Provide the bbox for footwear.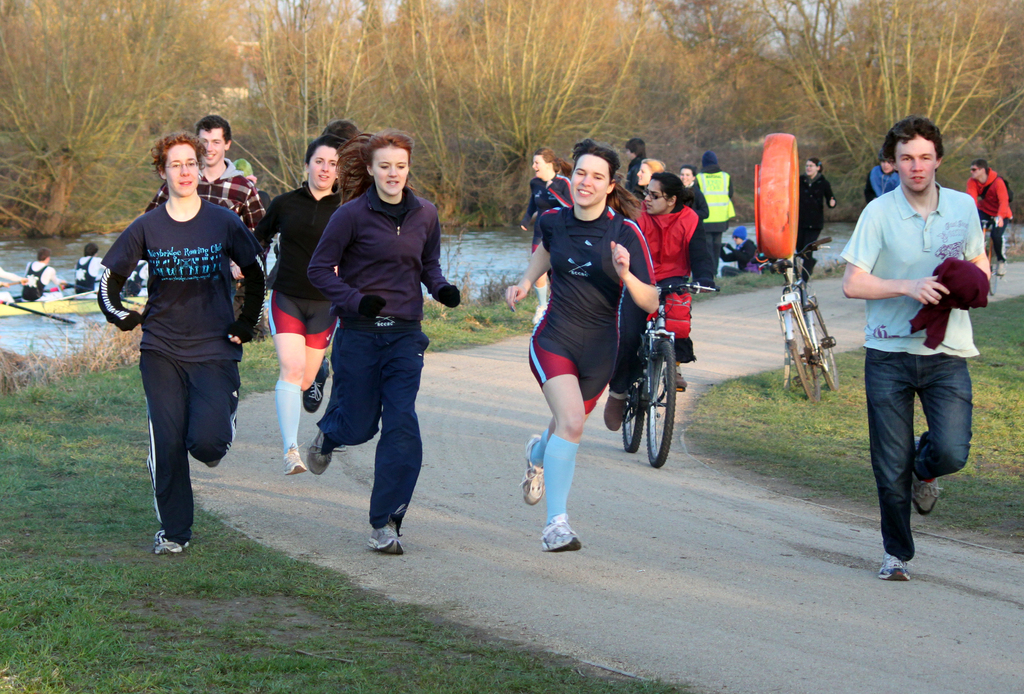
[601, 388, 635, 431].
